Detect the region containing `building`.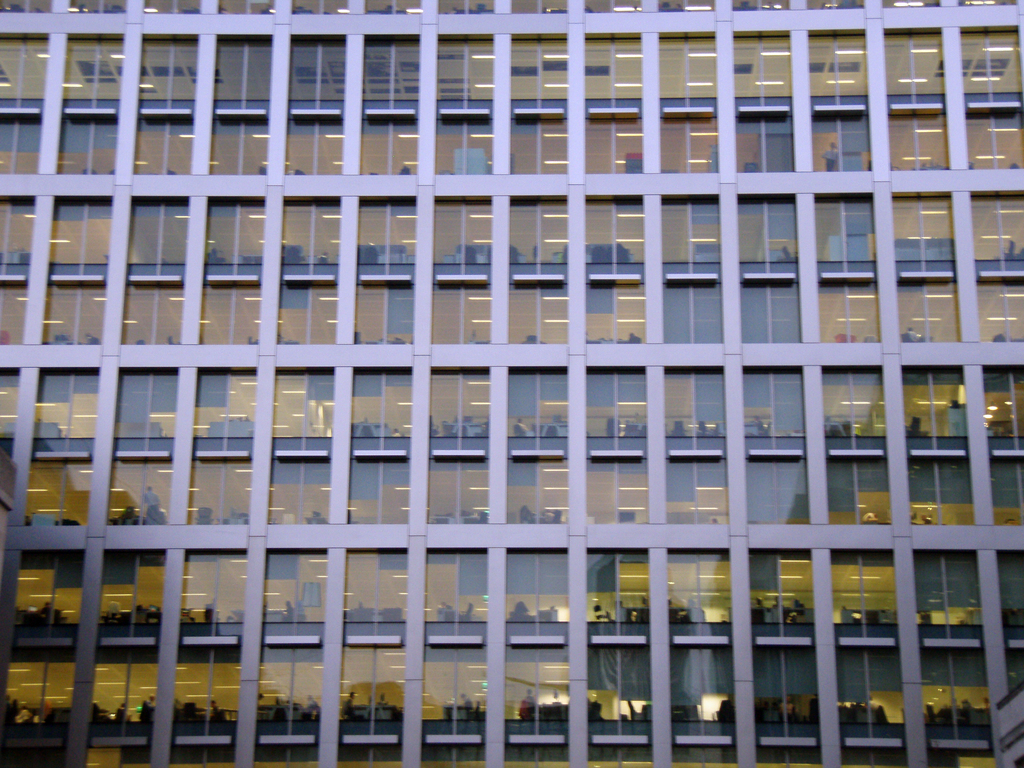
[0, 0, 1023, 767].
